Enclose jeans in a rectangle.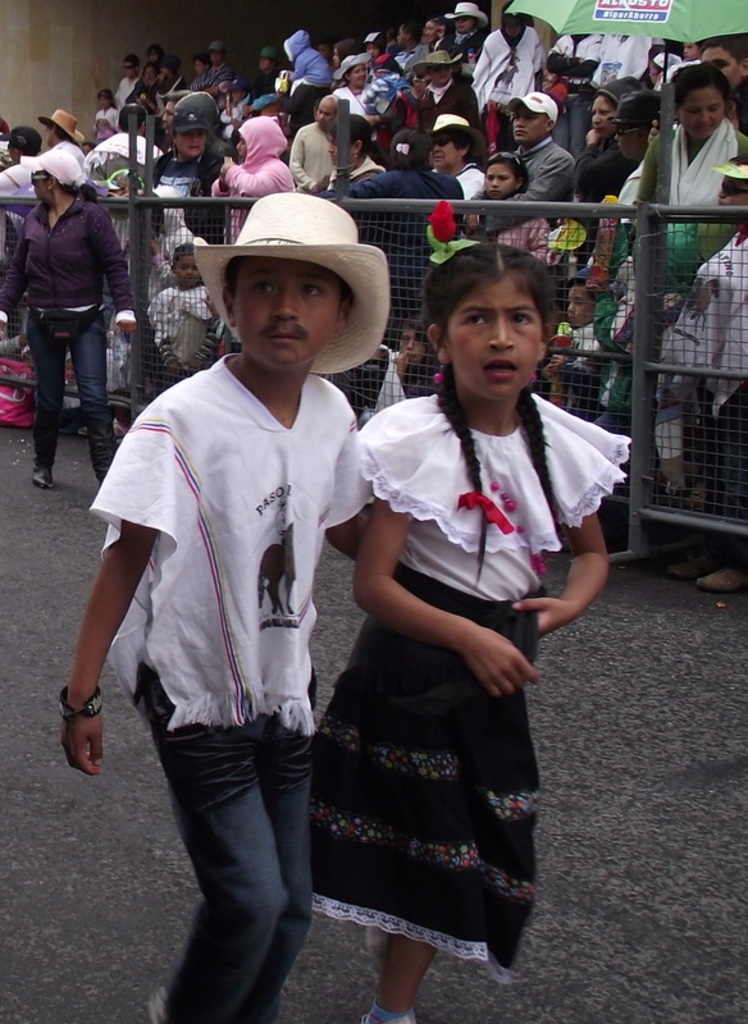
<region>22, 296, 115, 486</region>.
